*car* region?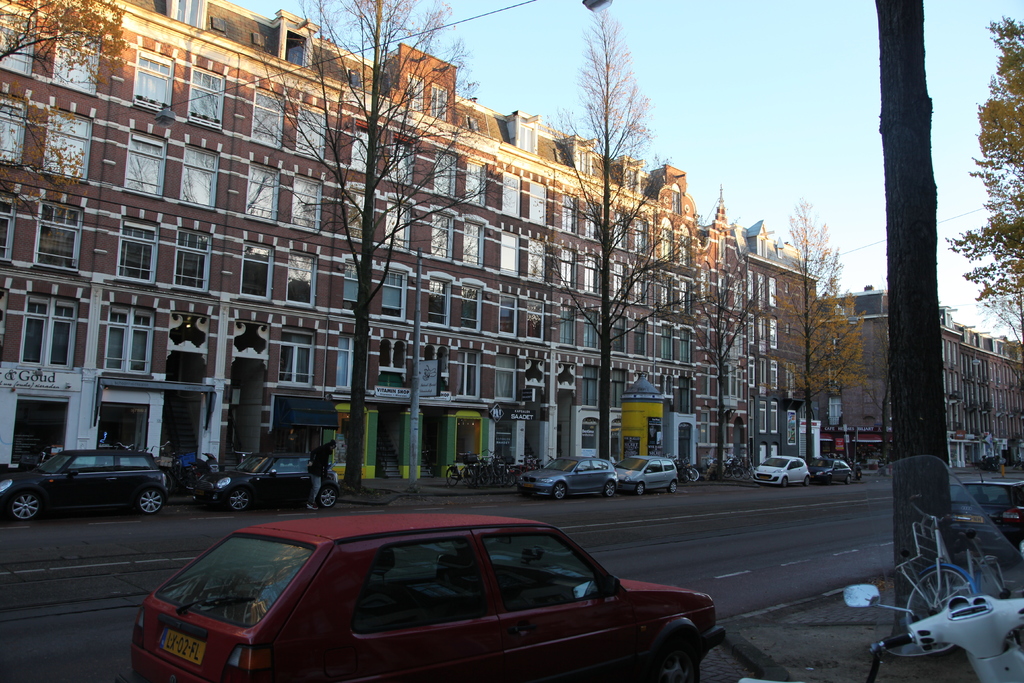
crop(0, 450, 170, 521)
